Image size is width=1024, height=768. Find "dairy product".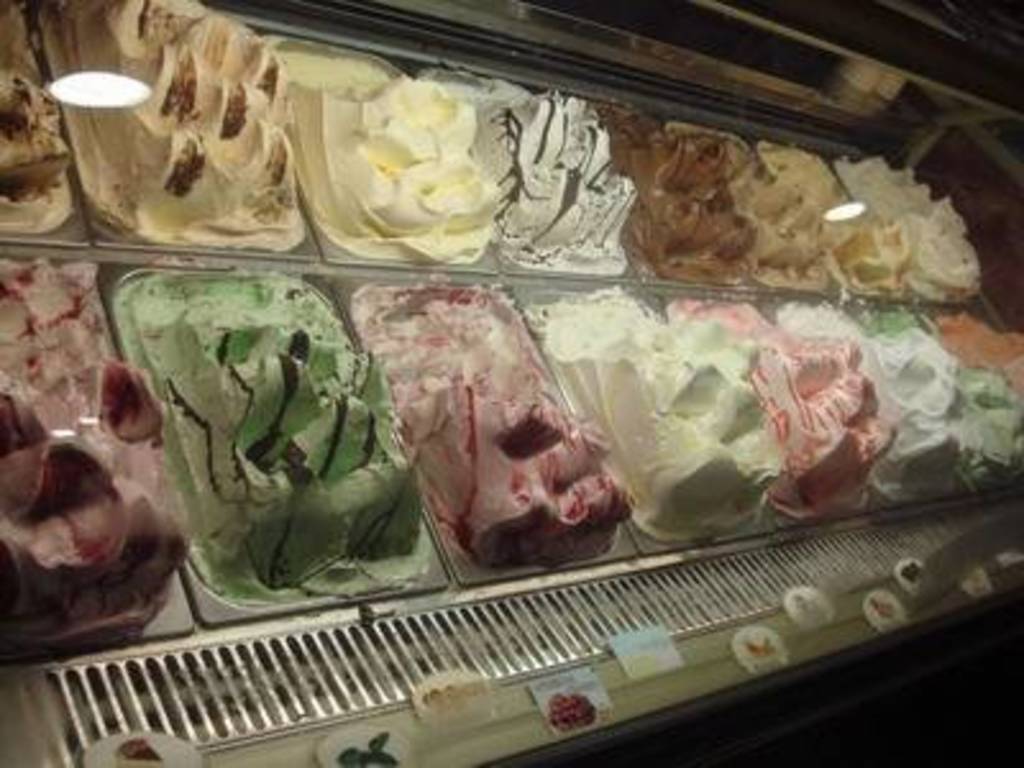
750,305,886,527.
